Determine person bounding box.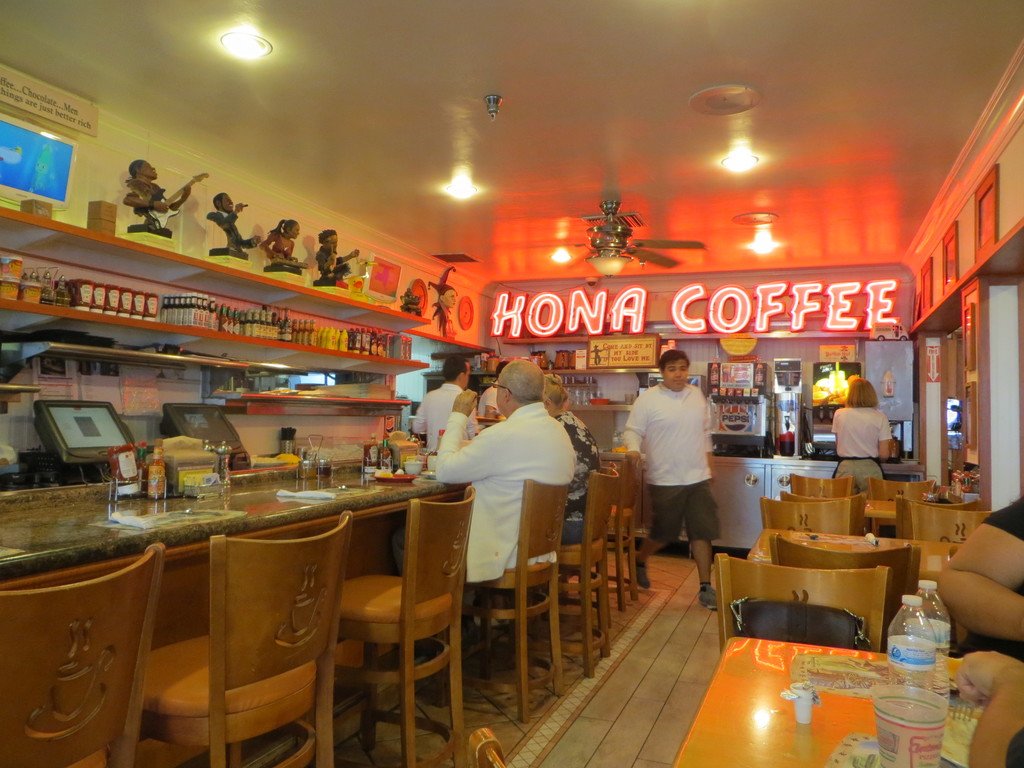
Determined: <bbox>477, 361, 509, 419</bbox>.
